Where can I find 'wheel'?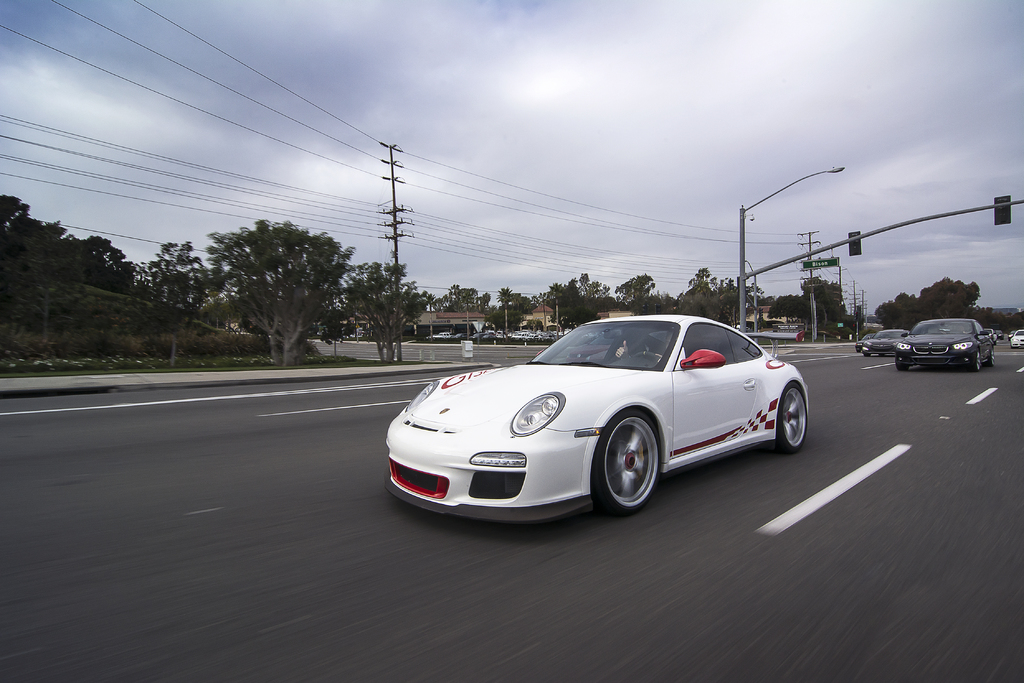
You can find it at (763, 383, 808, 454).
